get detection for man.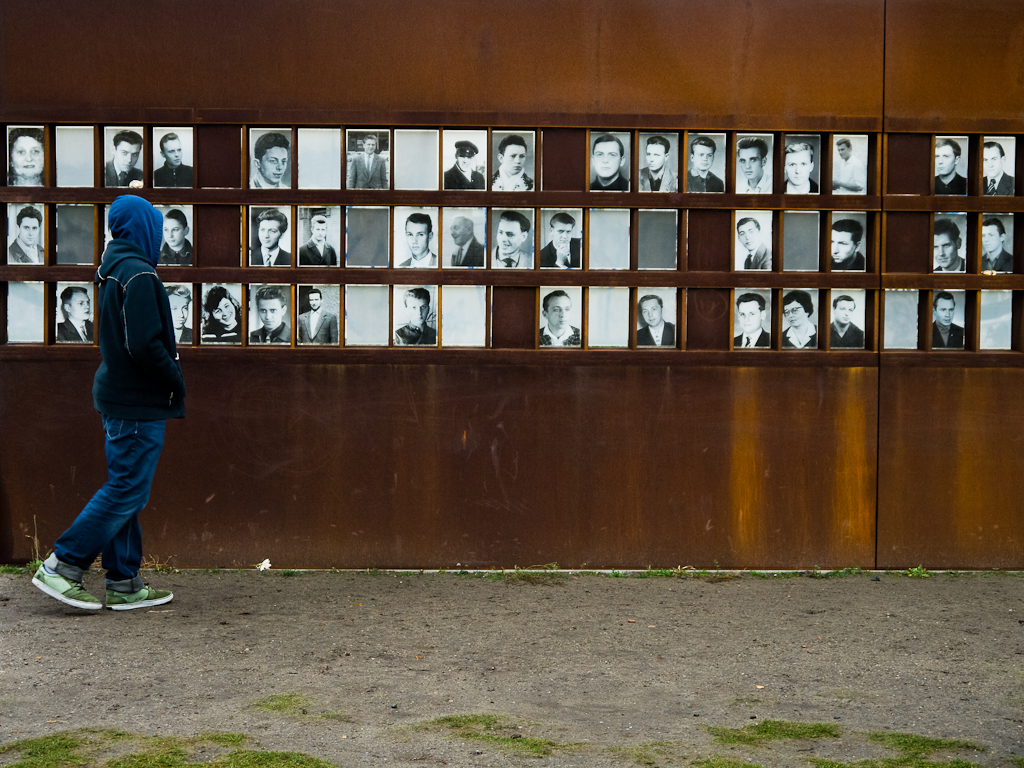
Detection: [x1=827, y1=293, x2=867, y2=343].
